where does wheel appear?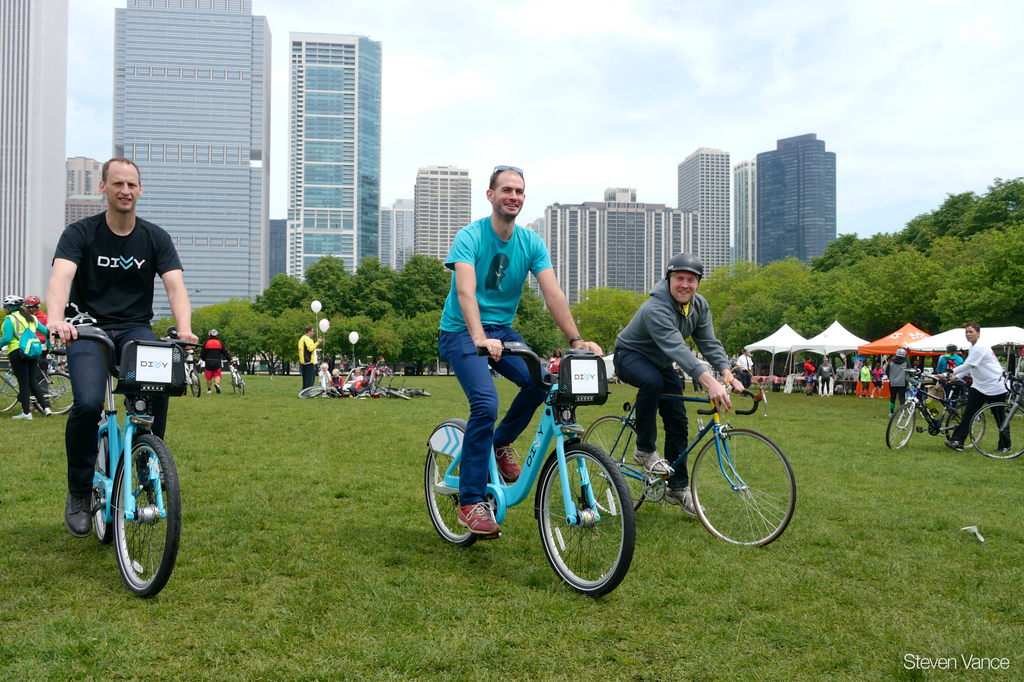
Appears at 622,377,628,386.
